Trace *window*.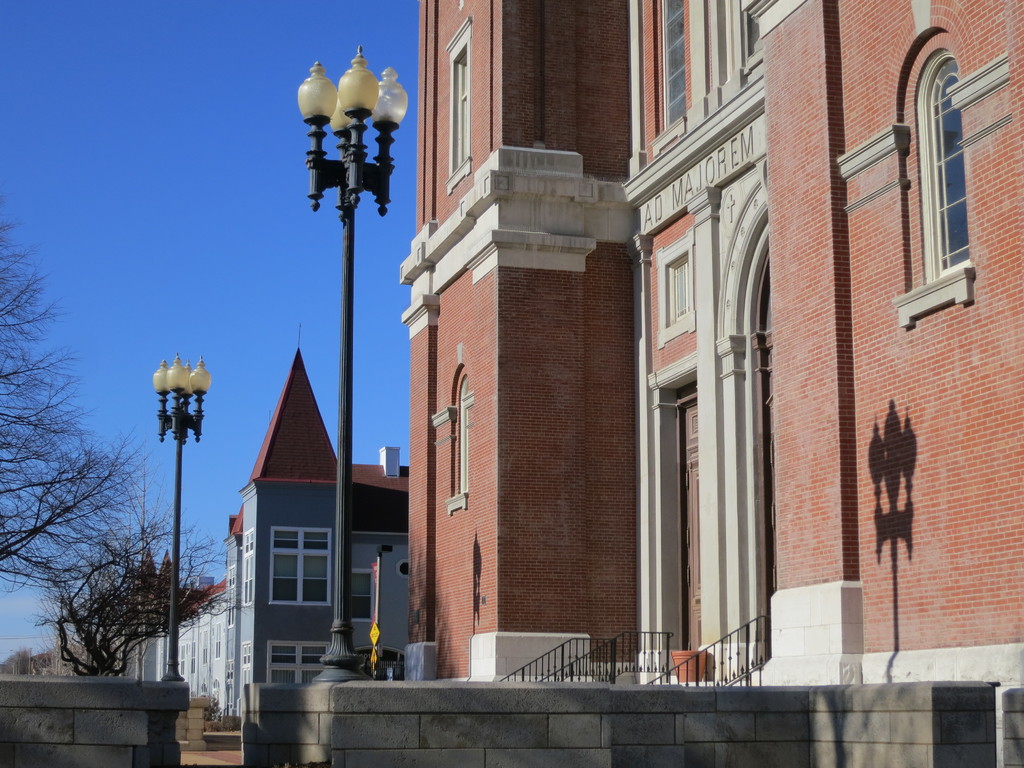
Traced to (666, 249, 689, 326).
